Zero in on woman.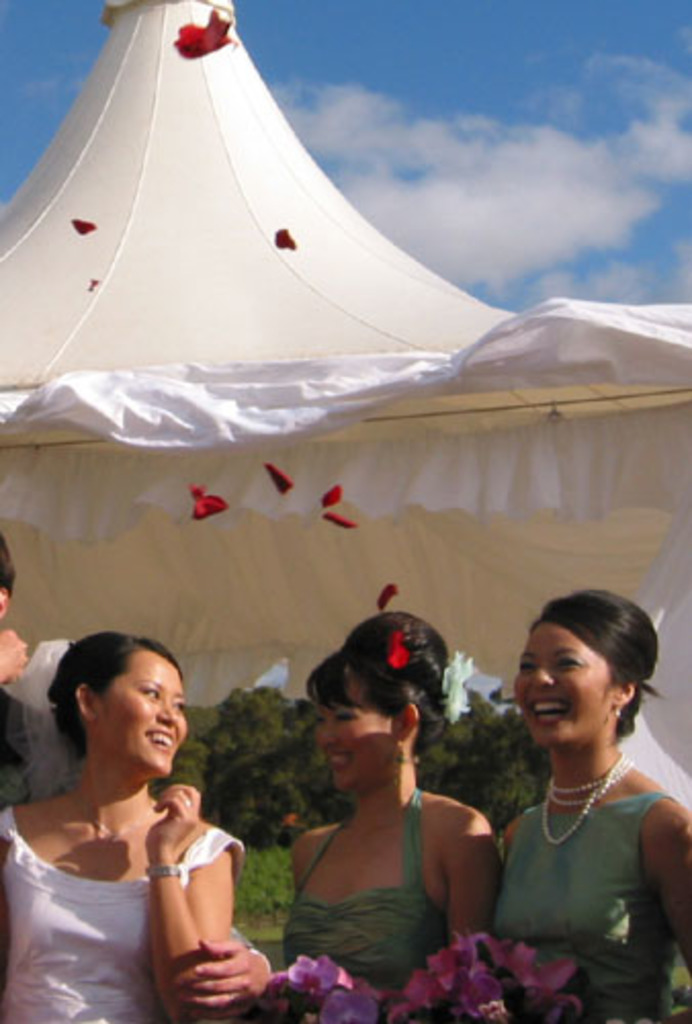
Zeroed in: <bbox>489, 588, 690, 1022</bbox>.
